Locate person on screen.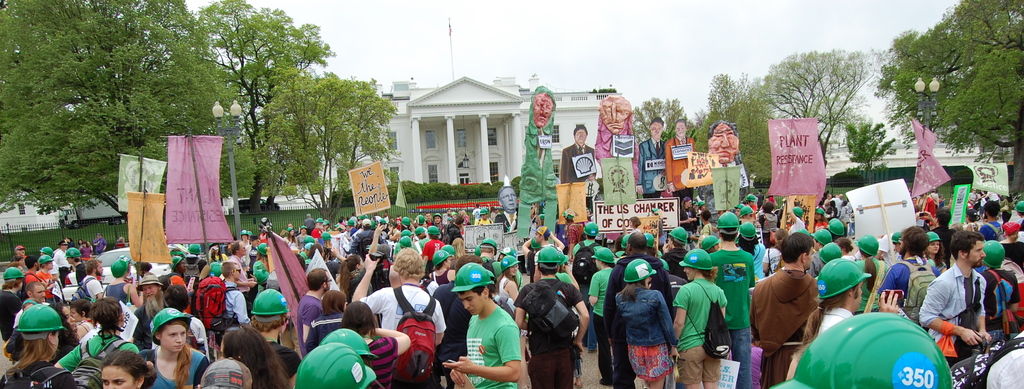
On screen at box(462, 208, 470, 220).
